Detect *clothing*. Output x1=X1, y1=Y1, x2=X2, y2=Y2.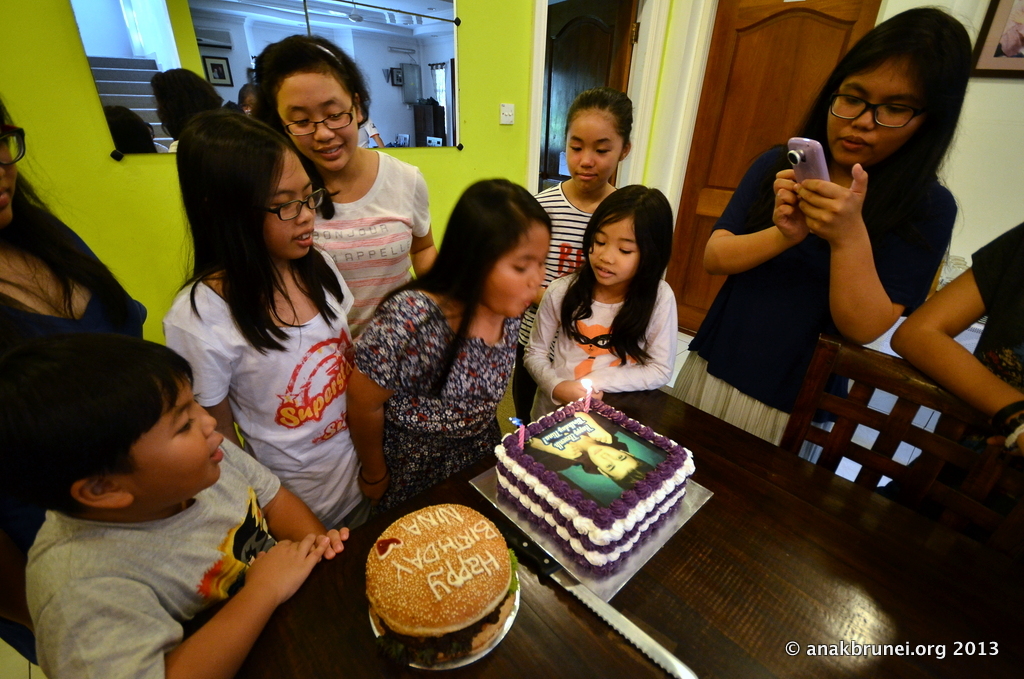
x1=673, y1=147, x2=956, y2=465.
